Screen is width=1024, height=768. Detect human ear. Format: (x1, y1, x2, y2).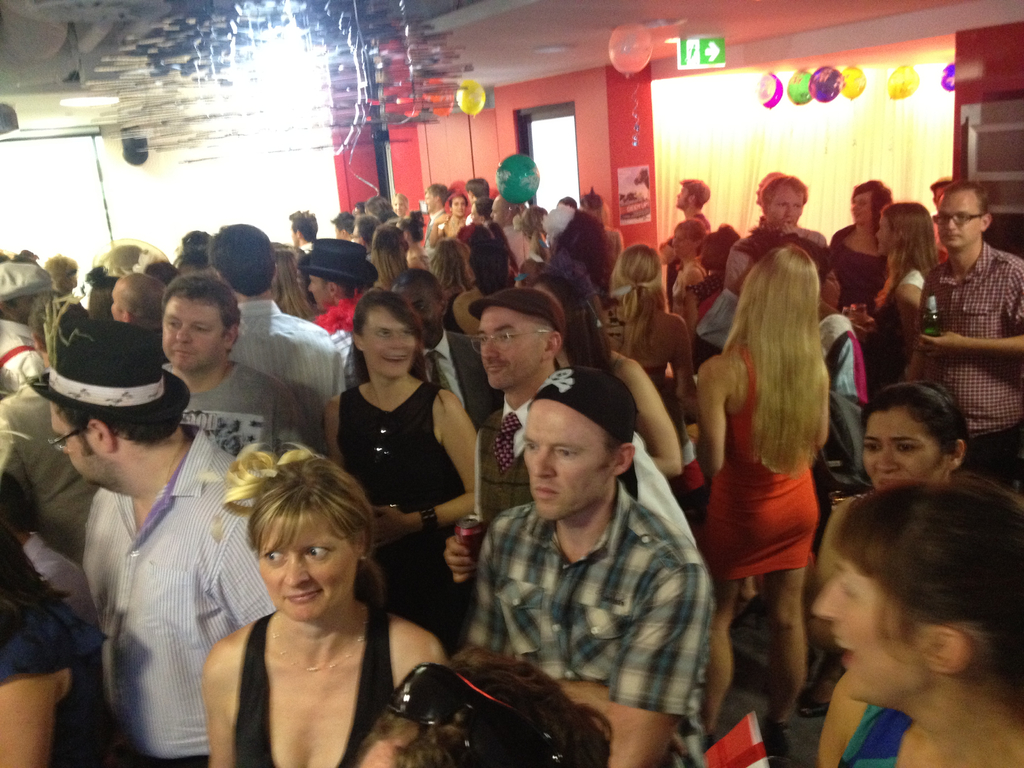
(349, 332, 367, 351).
